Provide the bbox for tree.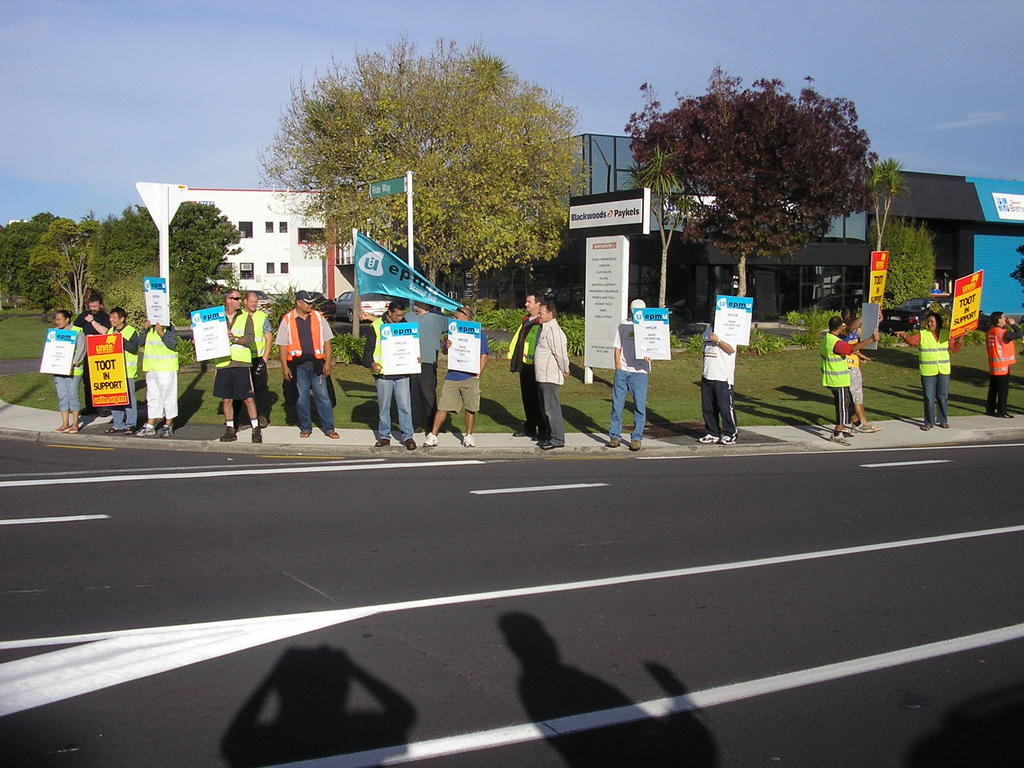
(x1=20, y1=214, x2=109, y2=325).
